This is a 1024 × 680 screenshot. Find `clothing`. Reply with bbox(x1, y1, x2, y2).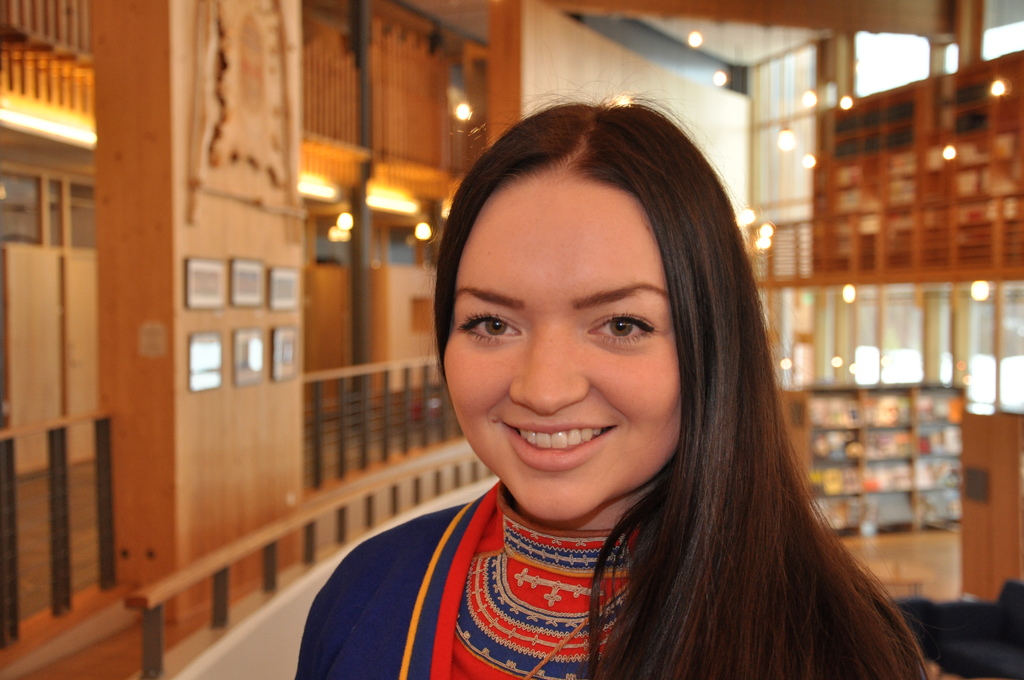
bbox(295, 480, 637, 679).
